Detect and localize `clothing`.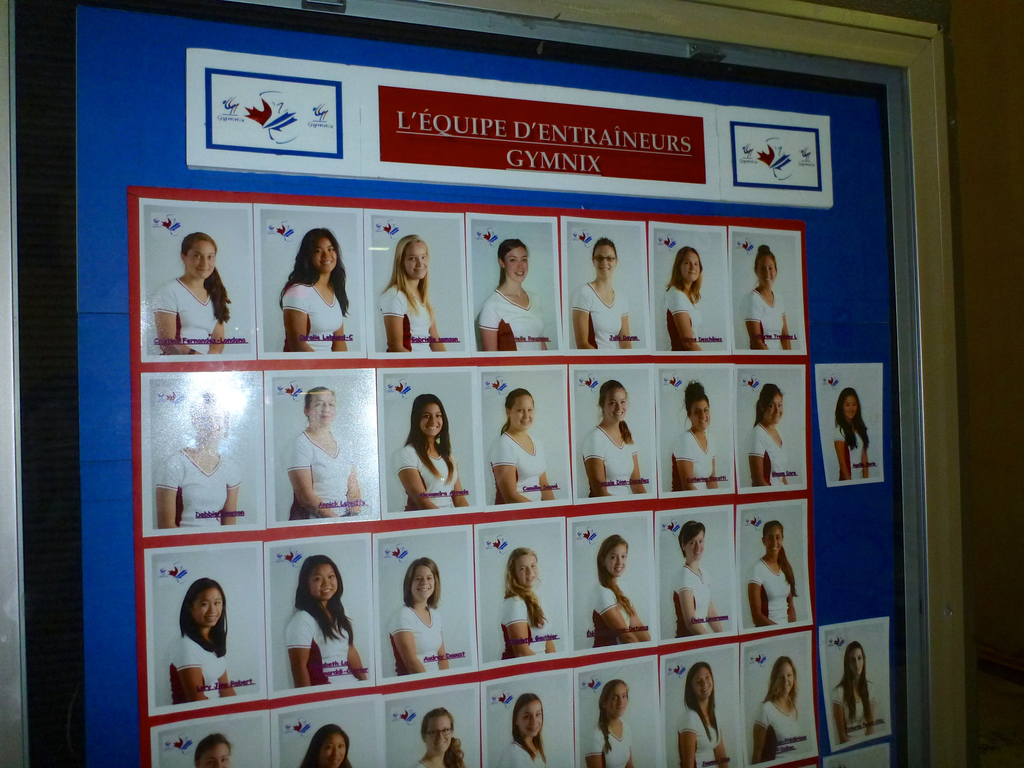
Localized at locate(568, 279, 629, 349).
